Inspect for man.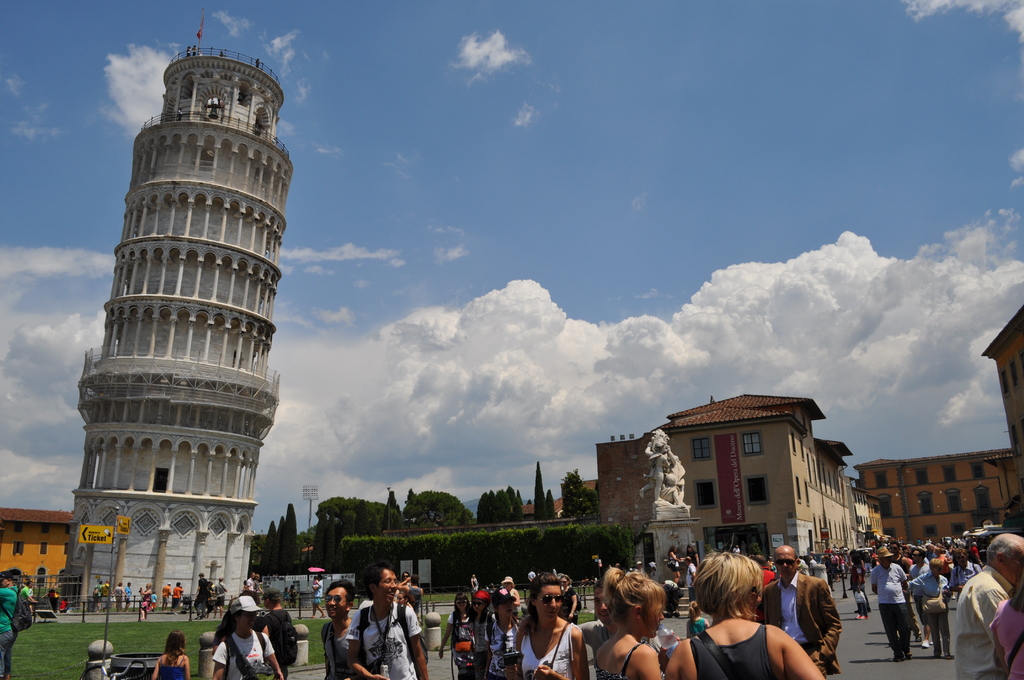
Inspection: rect(948, 533, 1023, 679).
